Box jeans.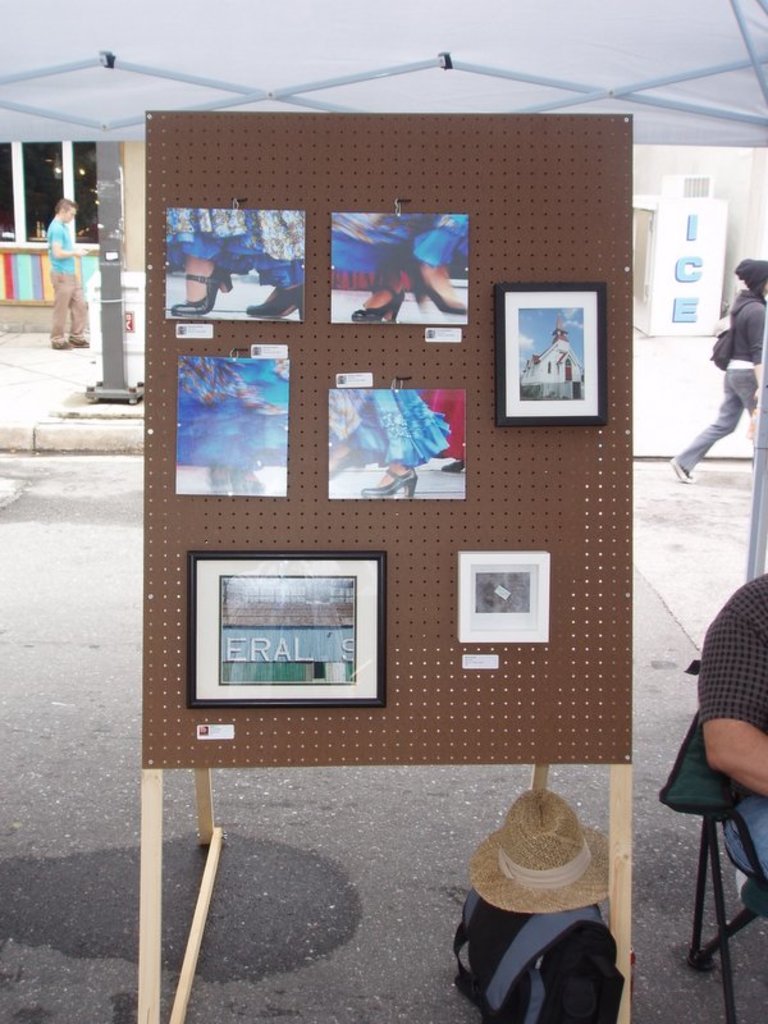
<region>44, 275, 88, 351</region>.
